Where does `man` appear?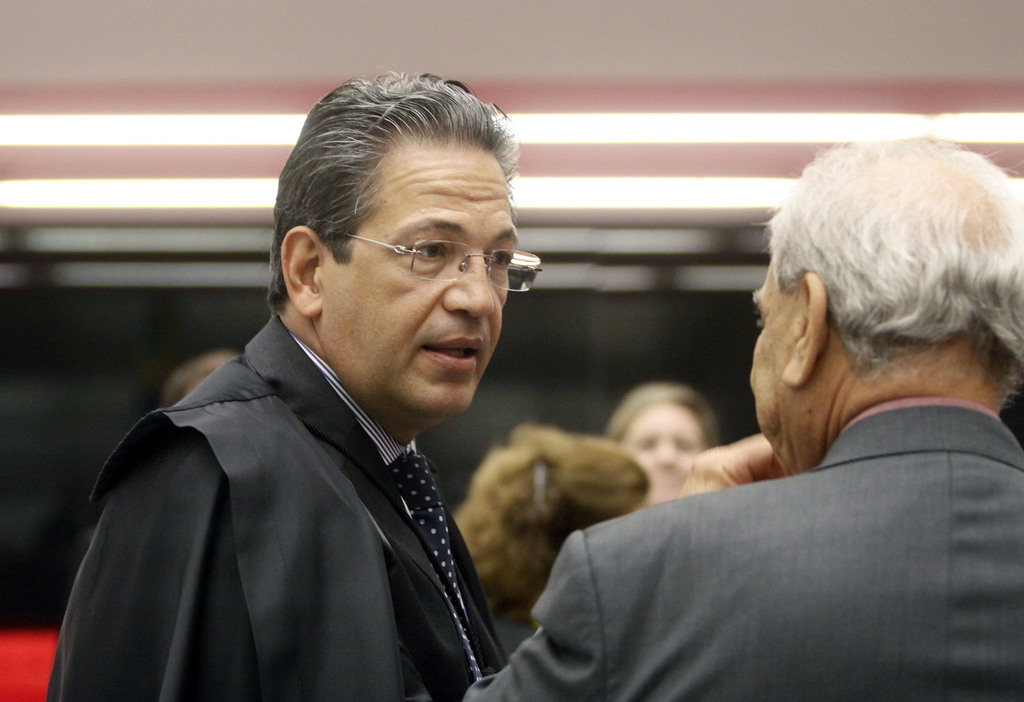
Appears at (x1=474, y1=135, x2=1023, y2=701).
